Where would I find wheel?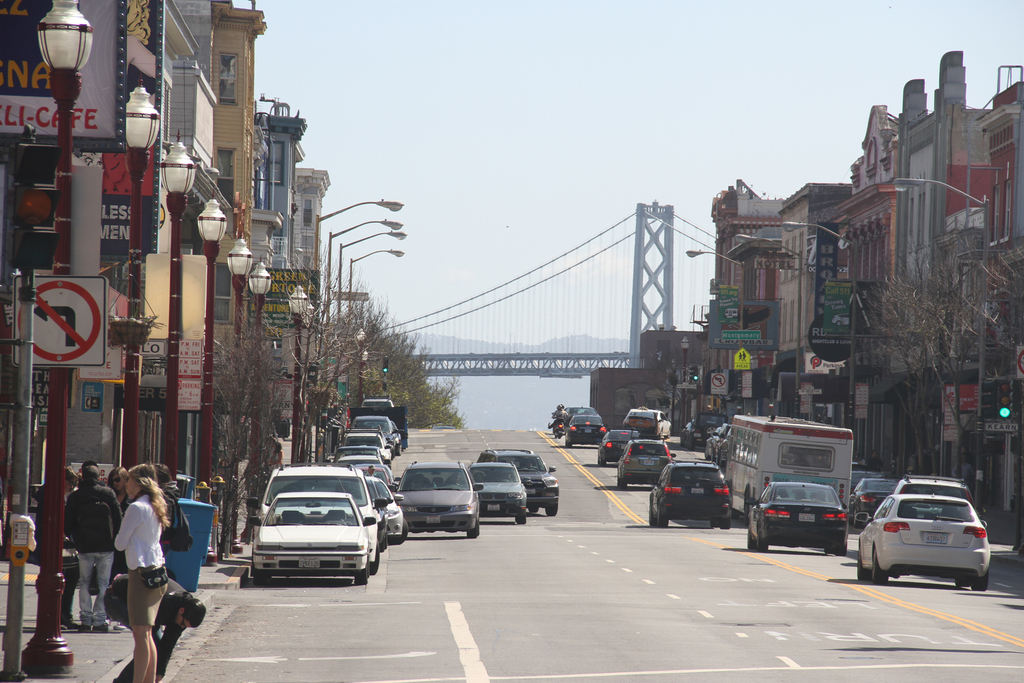
At [353,562,370,585].
